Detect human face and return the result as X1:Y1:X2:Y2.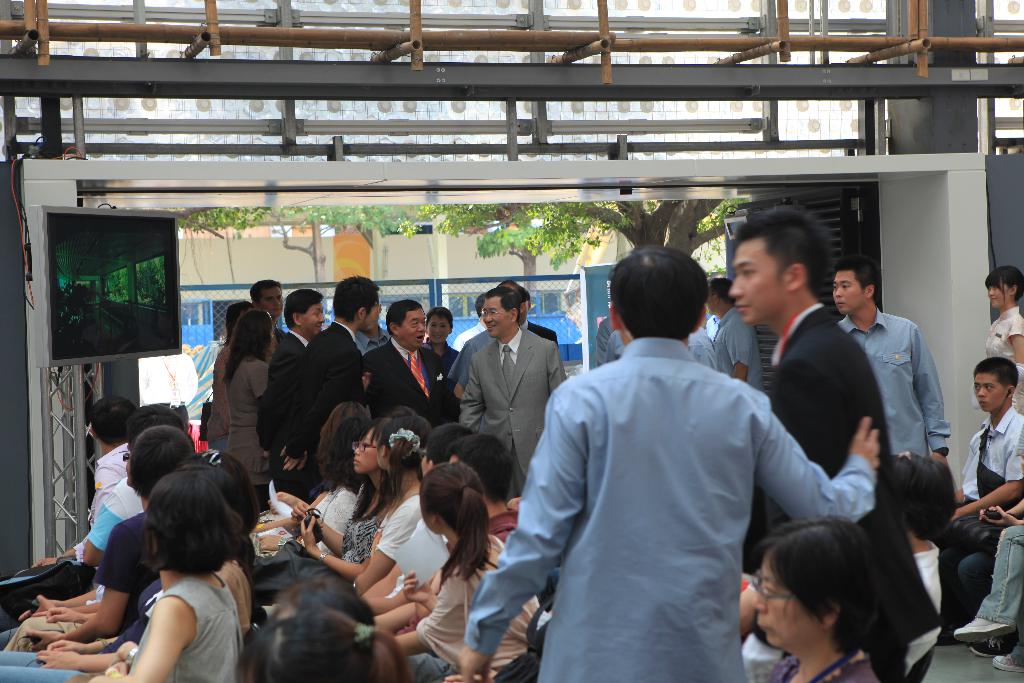
481:298:507:337.
